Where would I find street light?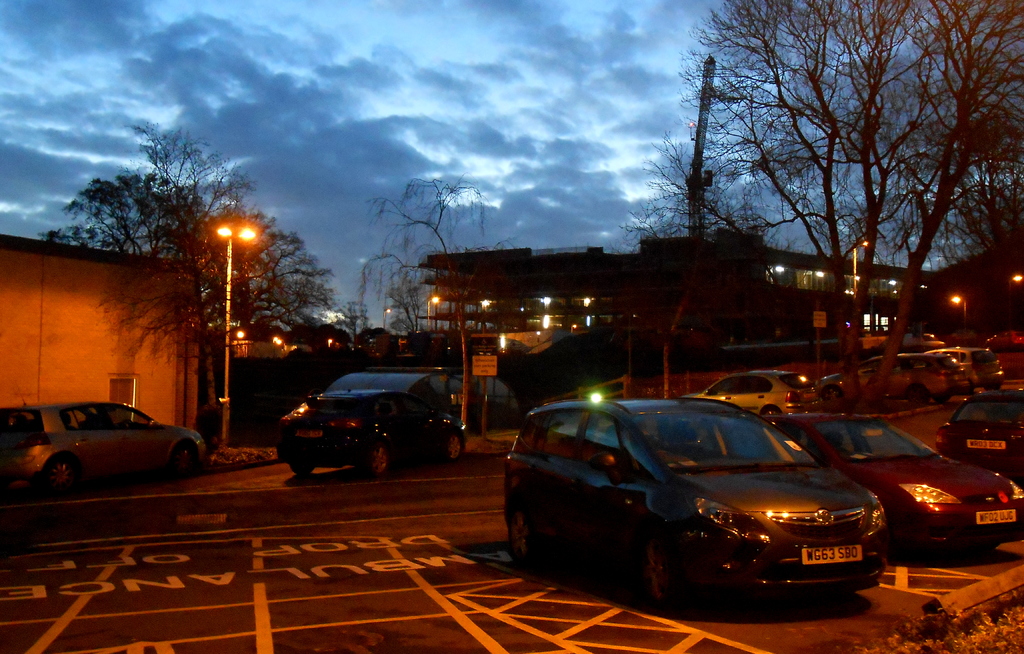
At bbox=[378, 307, 396, 330].
